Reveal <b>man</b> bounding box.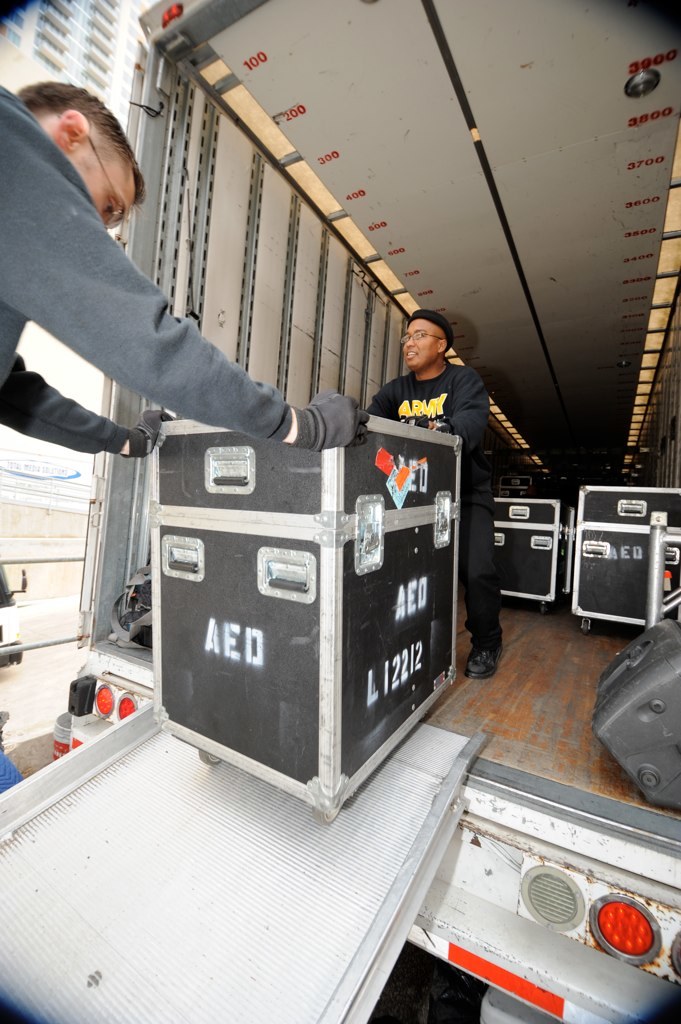
Revealed: bbox(0, 72, 369, 446).
